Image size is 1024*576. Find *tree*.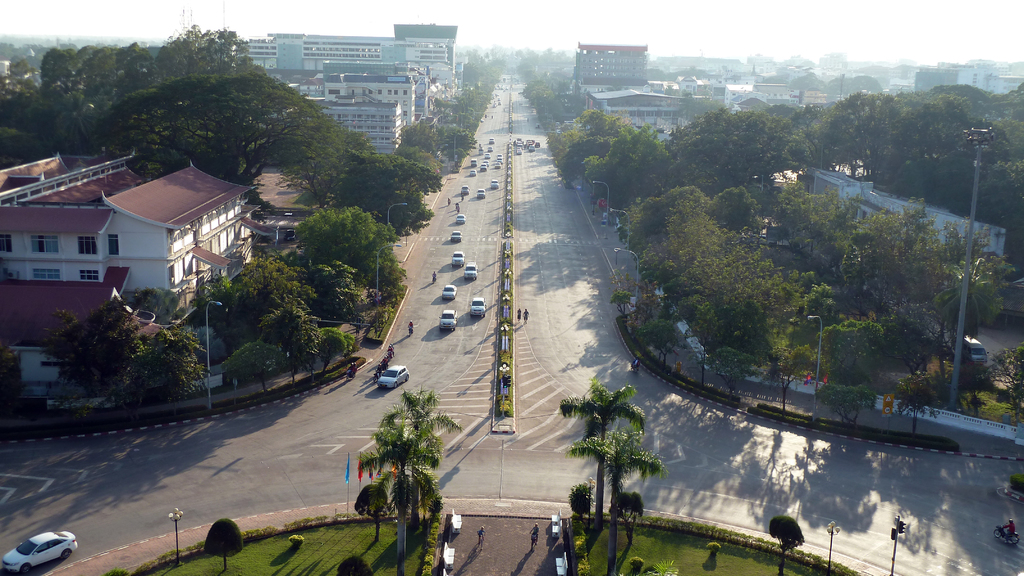
<region>109, 326, 214, 408</region>.
